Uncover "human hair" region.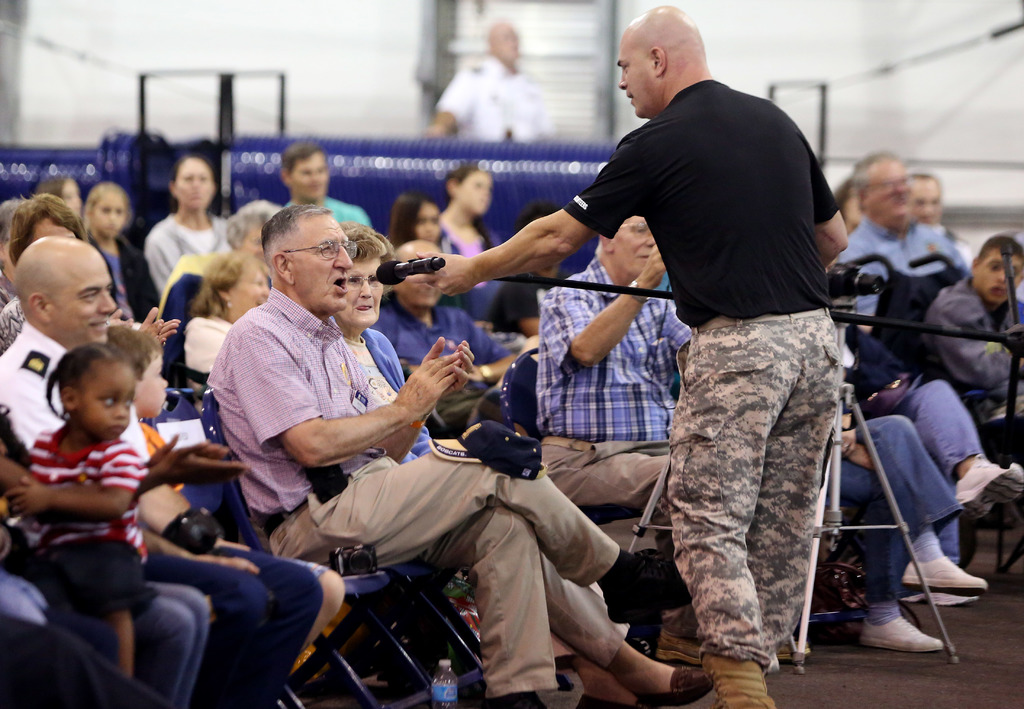
Uncovered: bbox=(830, 180, 855, 225).
